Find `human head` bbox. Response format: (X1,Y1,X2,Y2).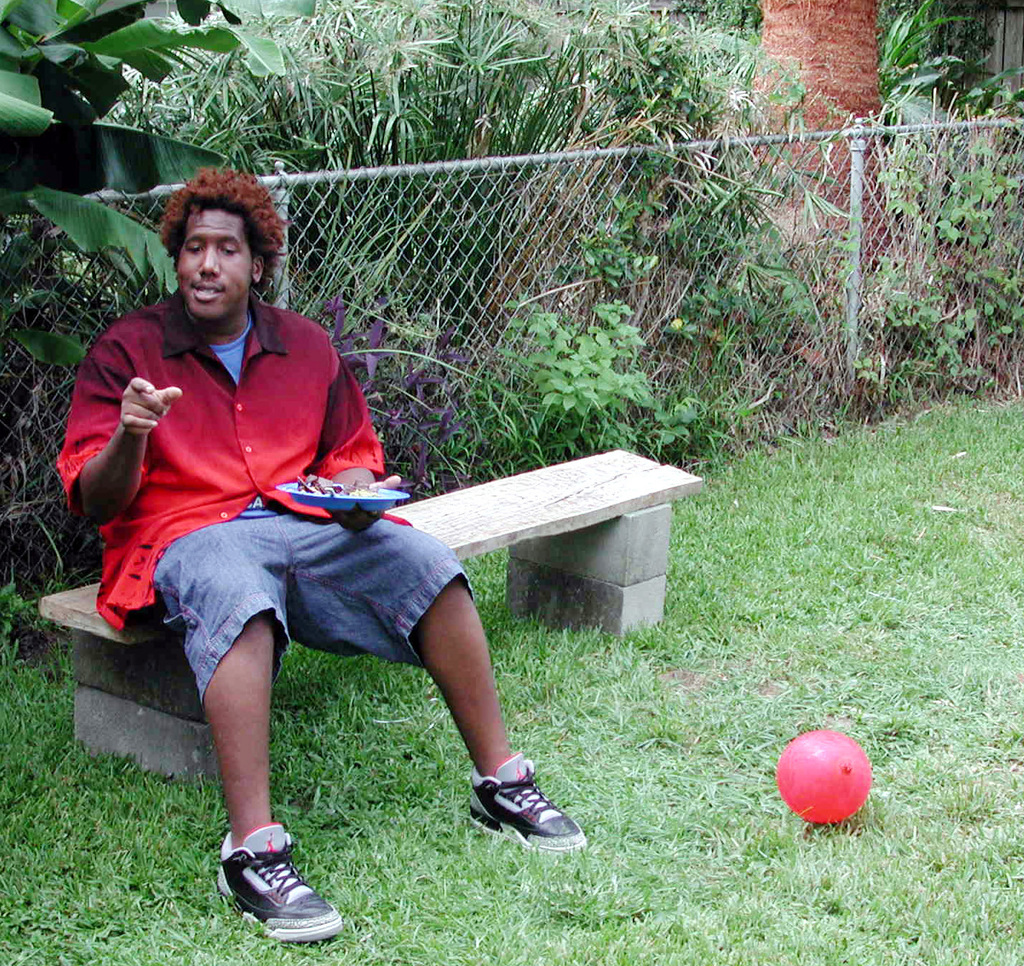
(146,167,268,321).
